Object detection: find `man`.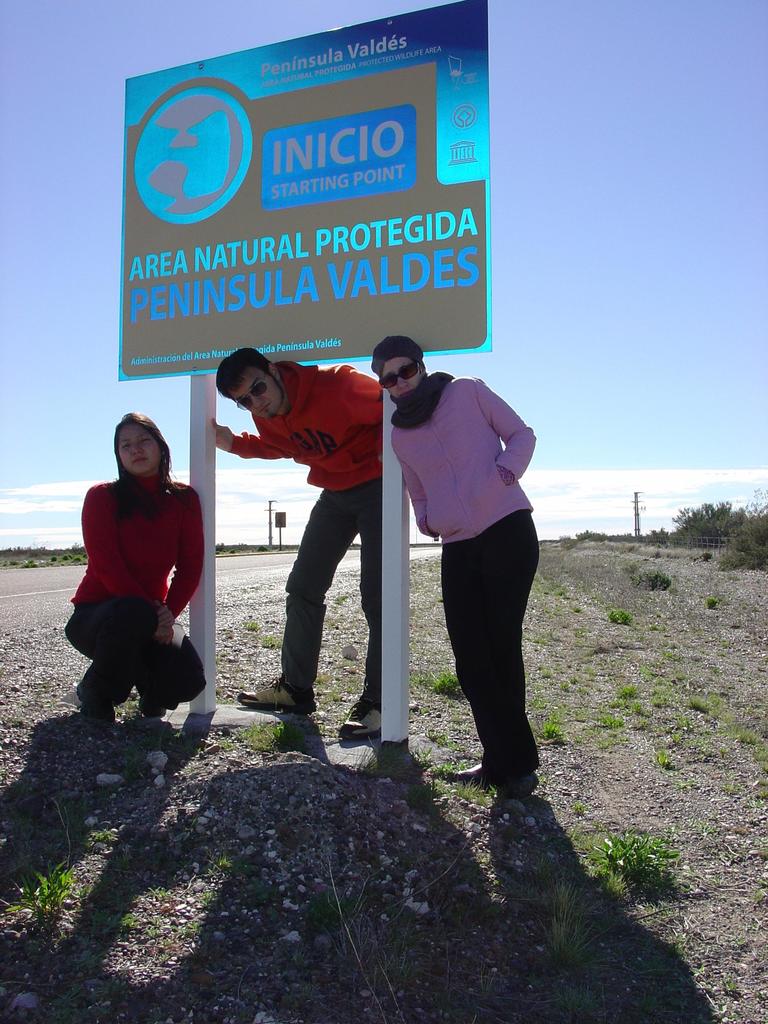
{"left": 237, "top": 340, "right": 451, "bottom": 748}.
